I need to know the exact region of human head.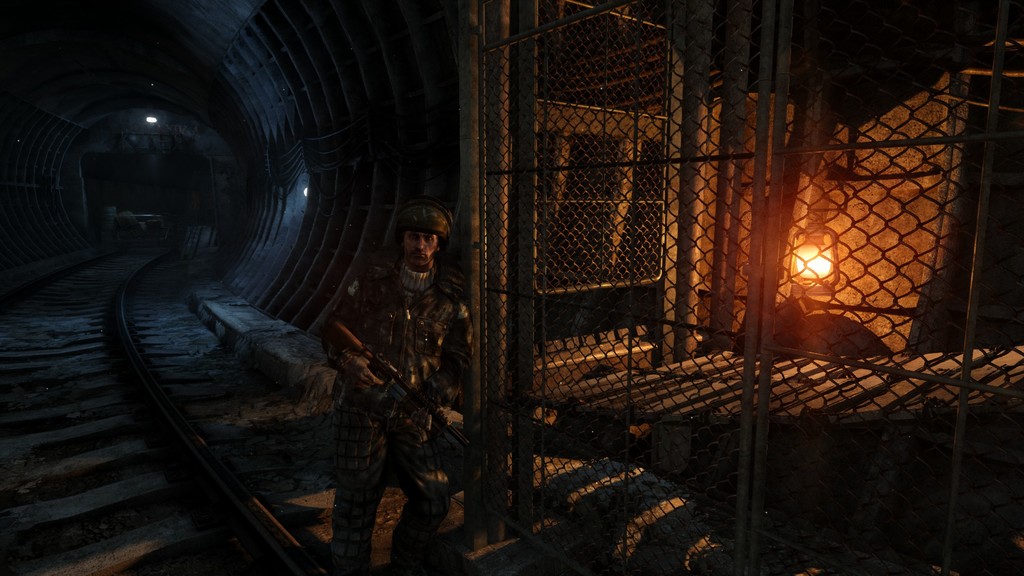
Region: {"x1": 397, "y1": 200, "x2": 451, "y2": 269}.
